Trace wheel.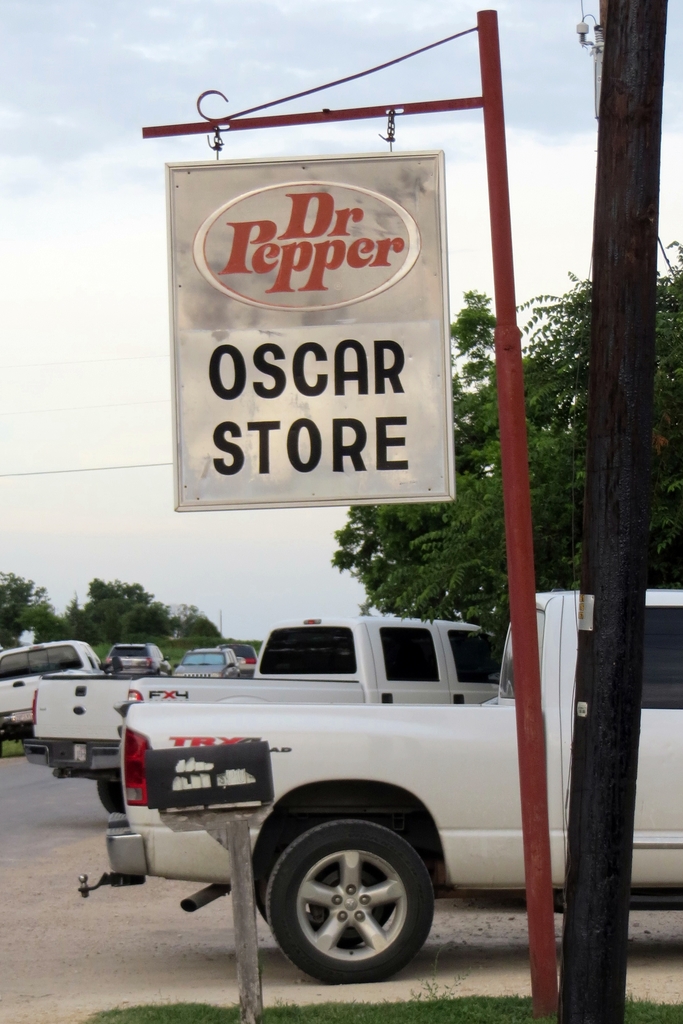
Traced to [x1=245, y1=808, x2=458, y2=988].
